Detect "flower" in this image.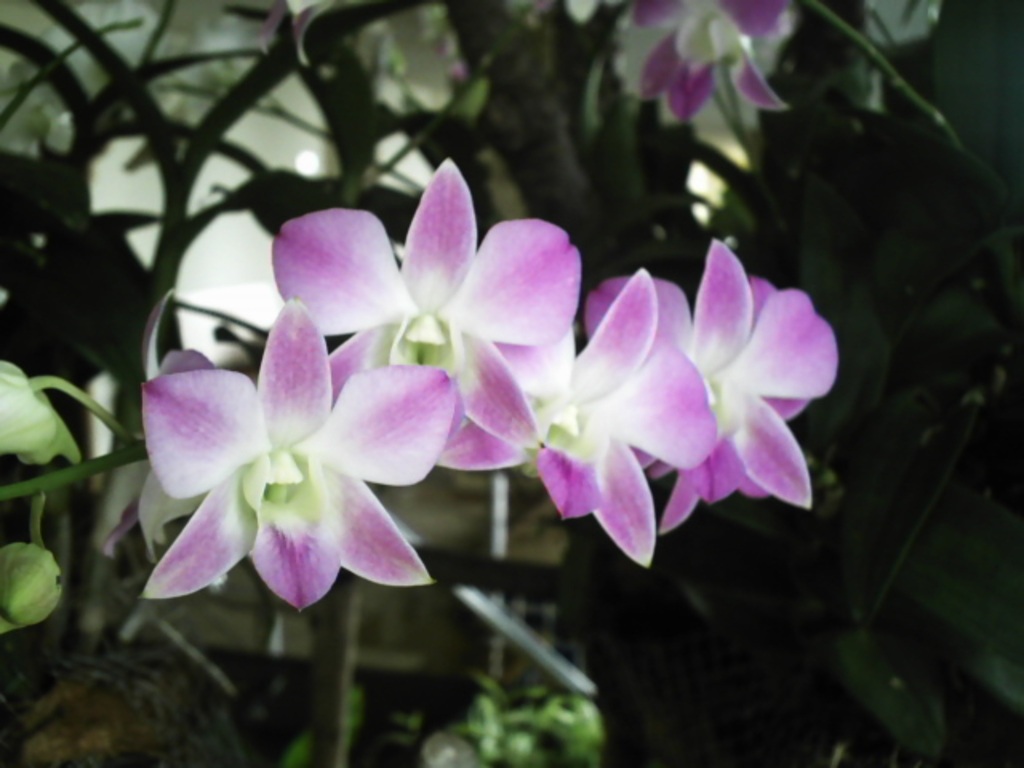
Detection: [114,266,448,629].
